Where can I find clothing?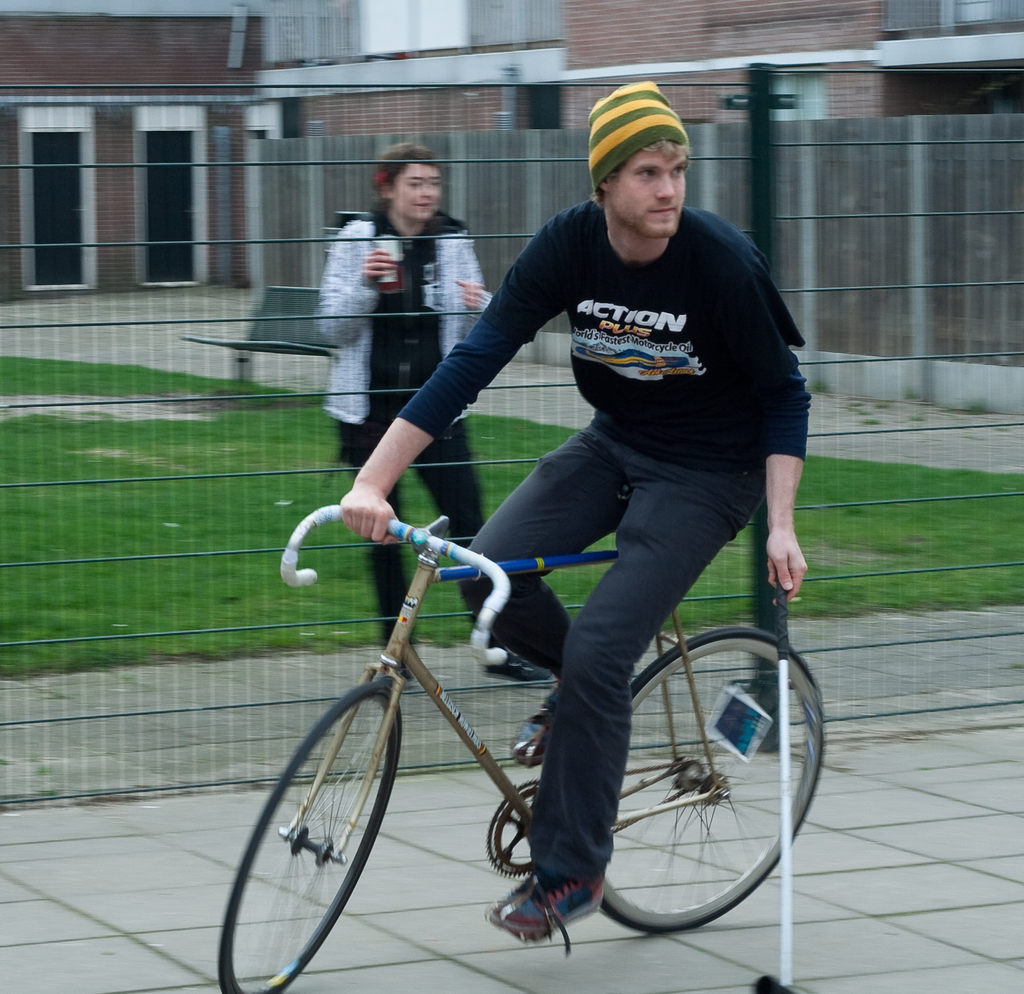
You can find it at x1=308 y1=214 x2=497 y2=622.
